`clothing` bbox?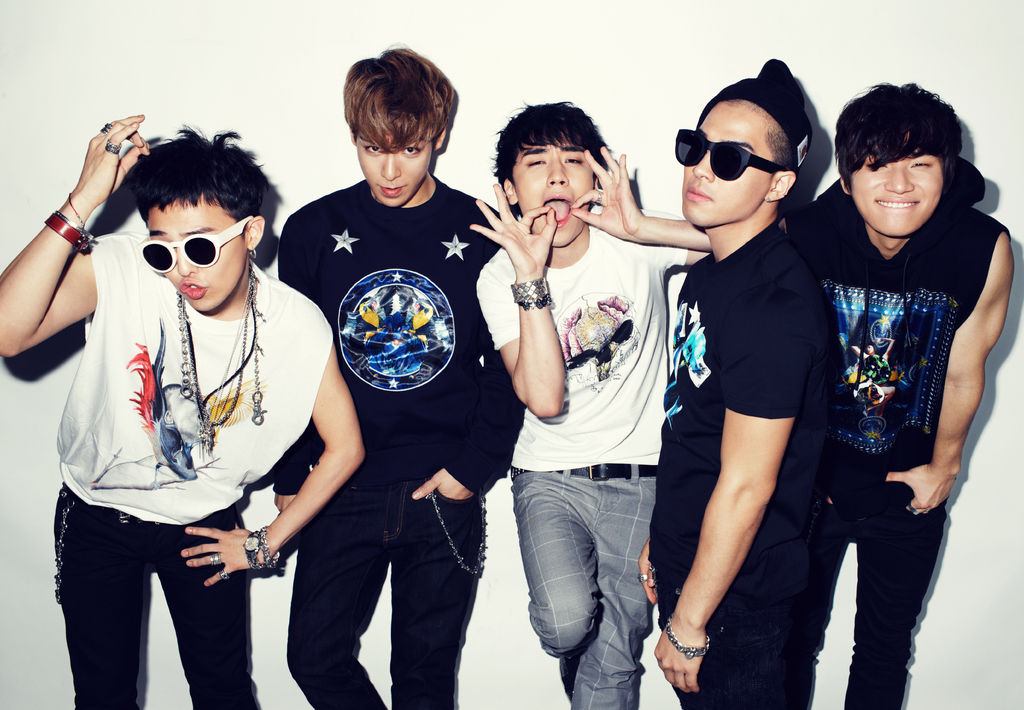
bbox=[788, 152, 1016, 709]
